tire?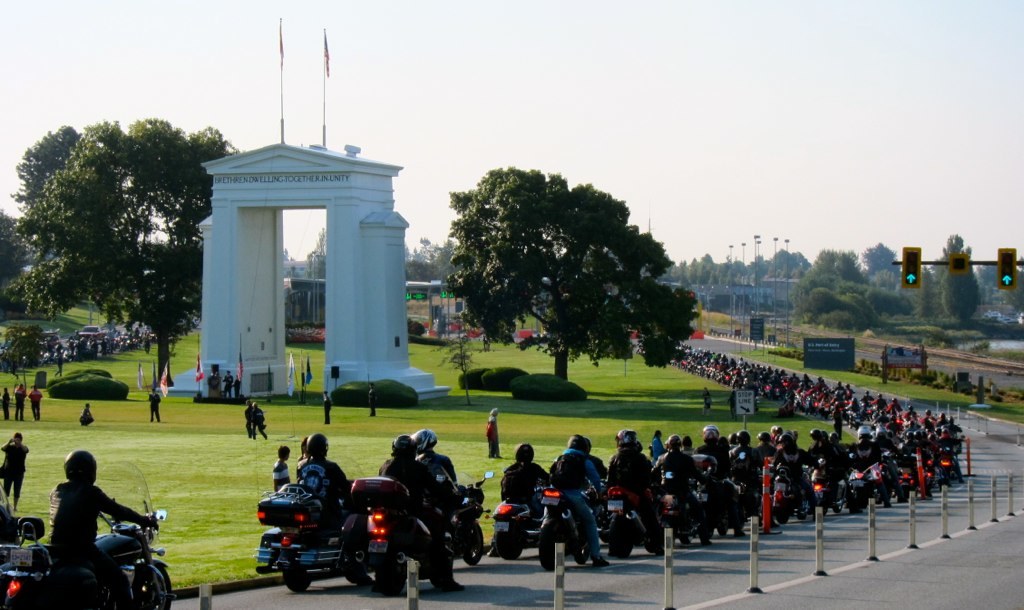
(566, 527, 589, 559)
